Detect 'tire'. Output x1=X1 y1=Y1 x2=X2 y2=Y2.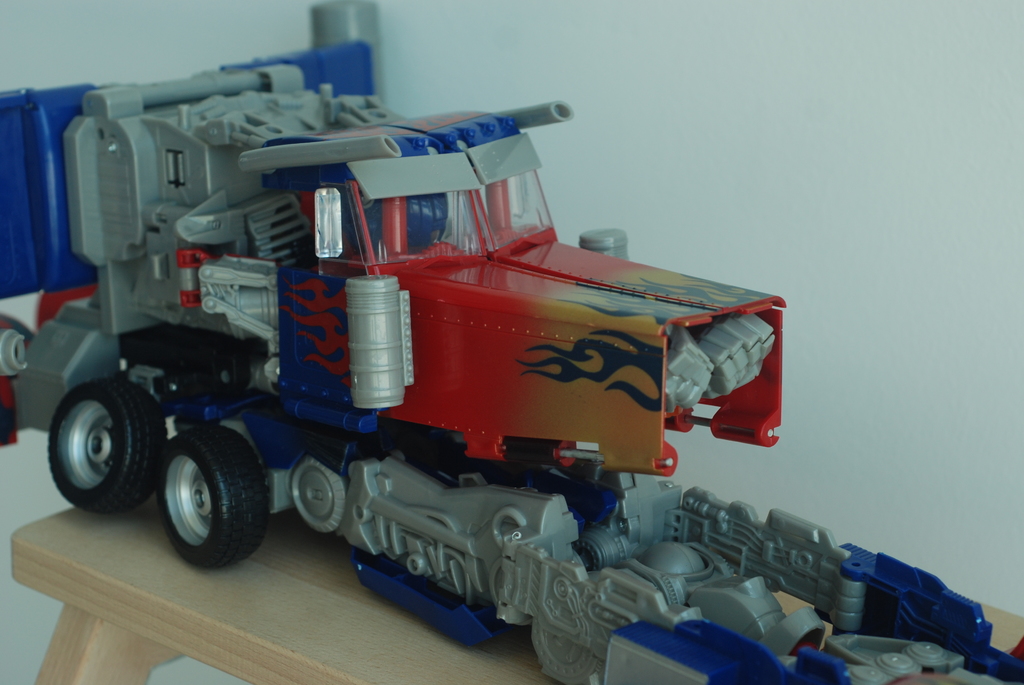
x1=531 y1=621 x2=600 y2=684.
